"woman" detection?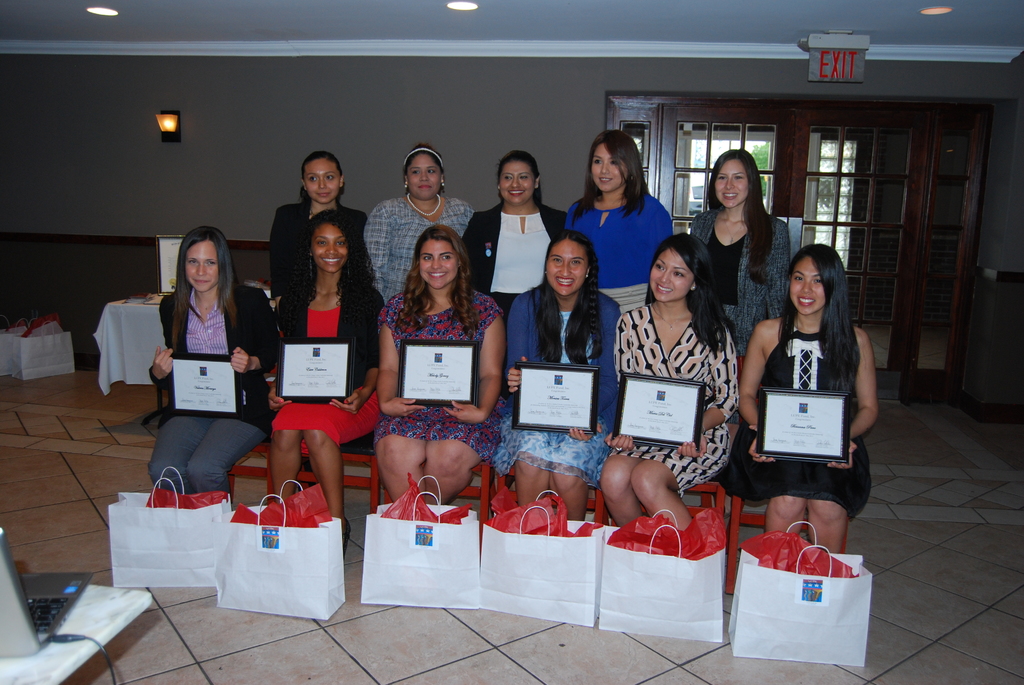
(x1=460, y1=149, x2=565, y2=308)
